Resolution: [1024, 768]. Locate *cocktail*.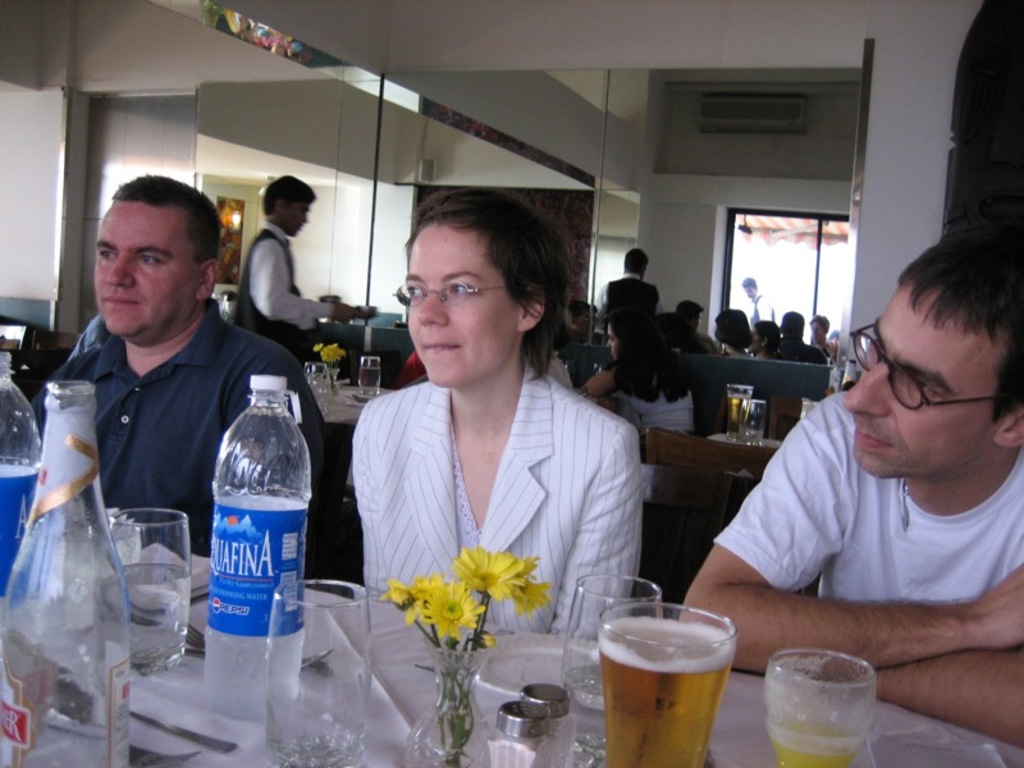
762 657 891 767.
